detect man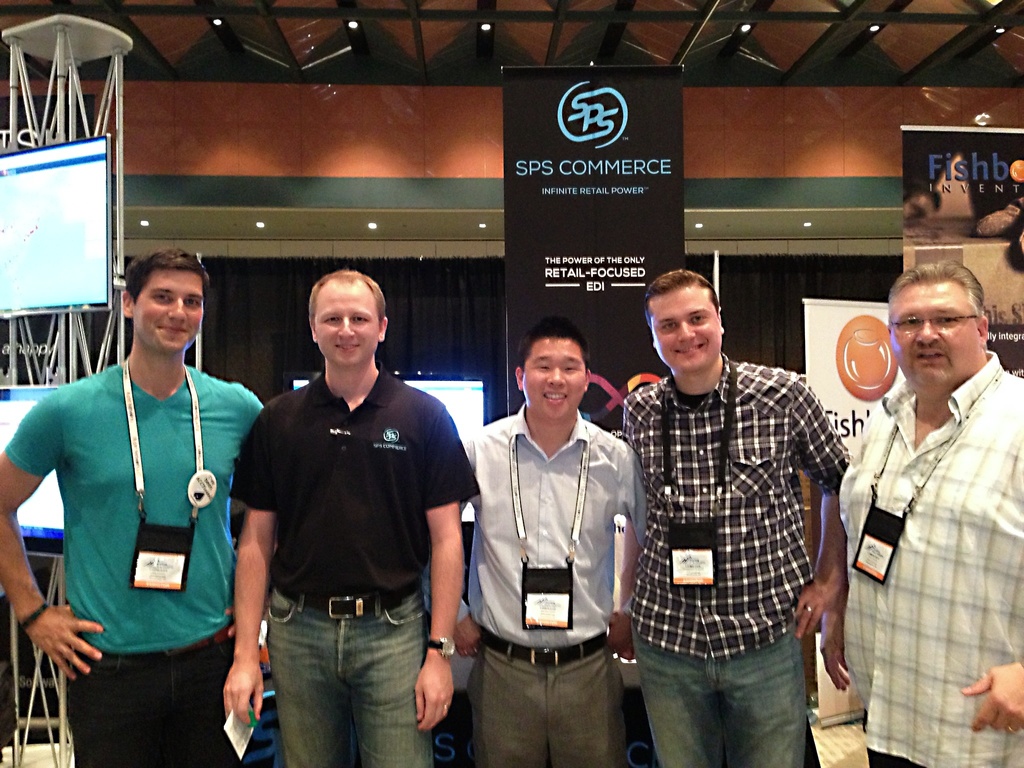
[x1=212, y1=263, x2=476, y2=767]
